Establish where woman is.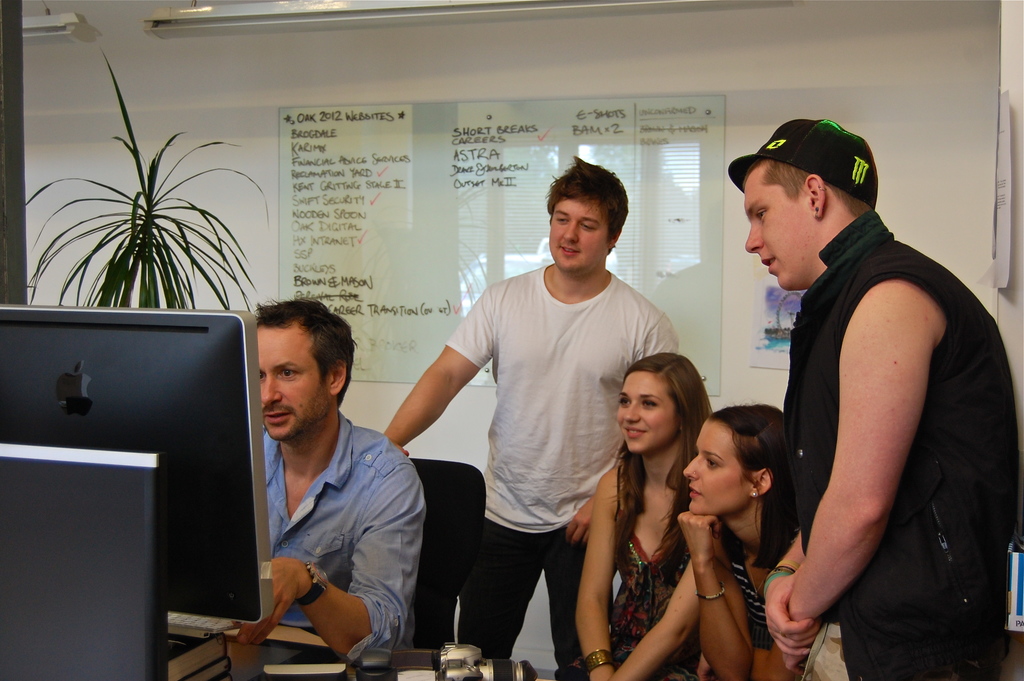
Established at (609,406,803,680).
